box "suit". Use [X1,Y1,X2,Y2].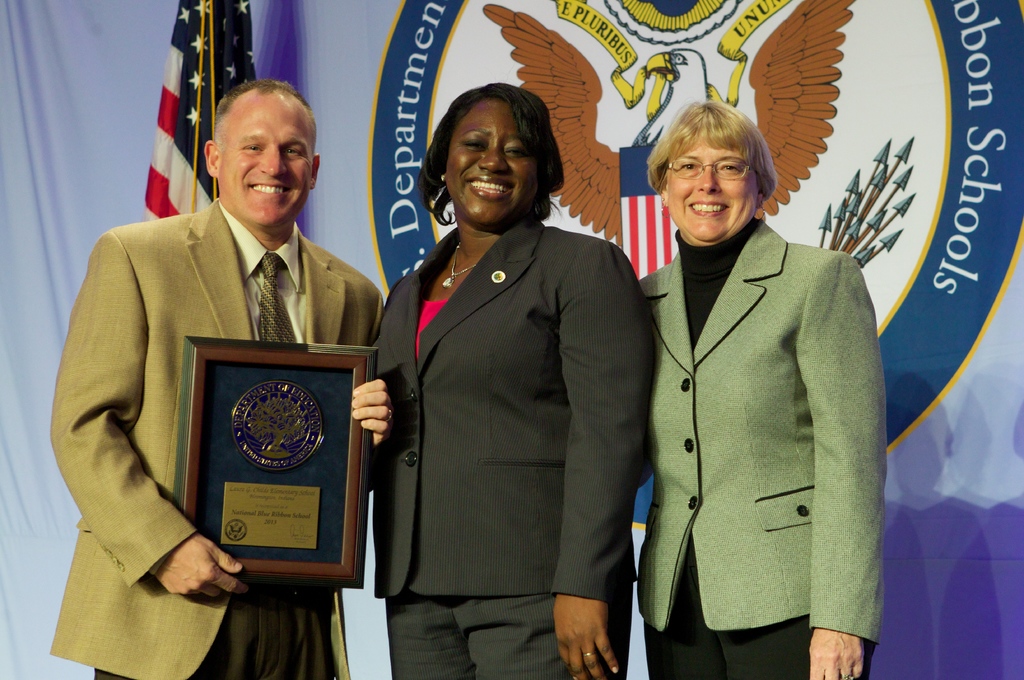
[370,225,655,679].
